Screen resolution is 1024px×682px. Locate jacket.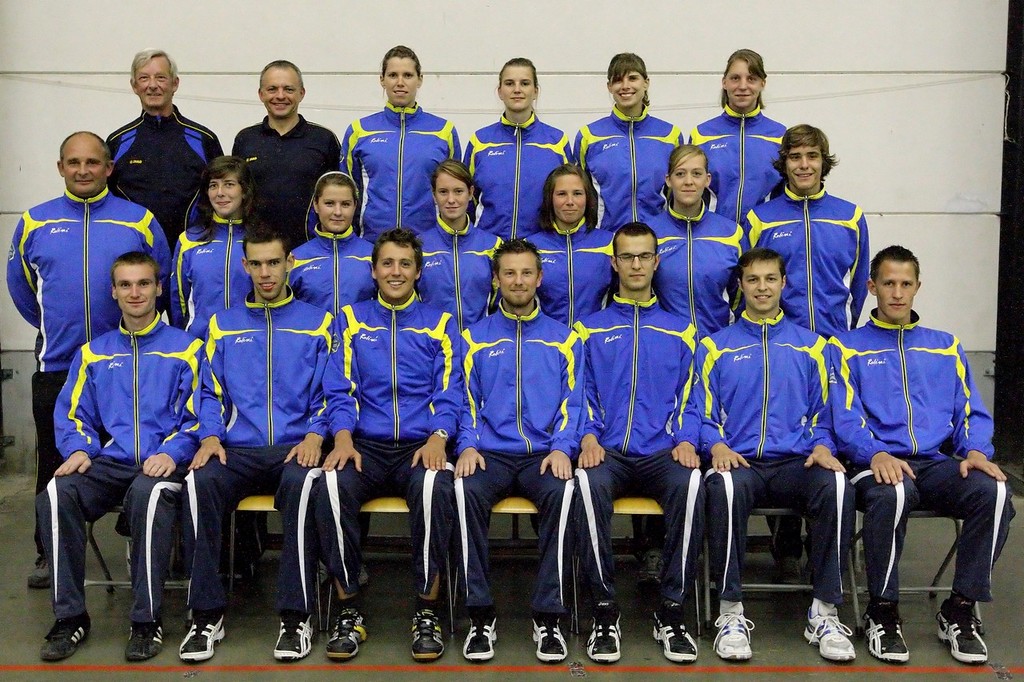
(229,110,336,244).
